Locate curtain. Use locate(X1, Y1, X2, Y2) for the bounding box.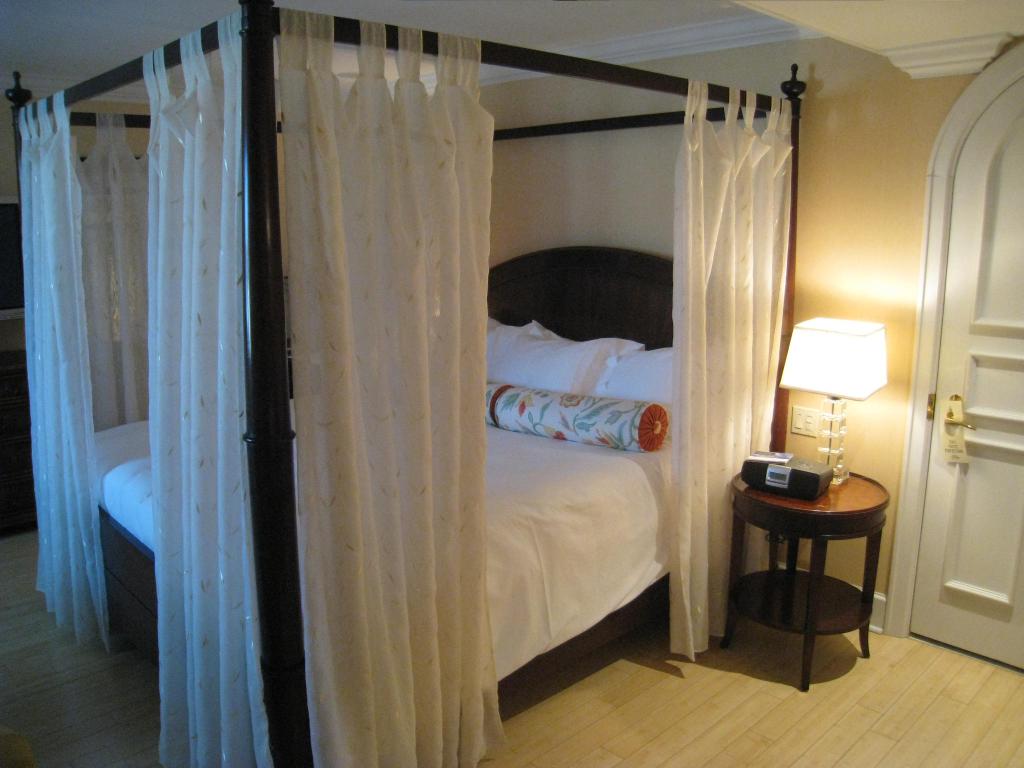
locate(666, 77, 797, 663).
